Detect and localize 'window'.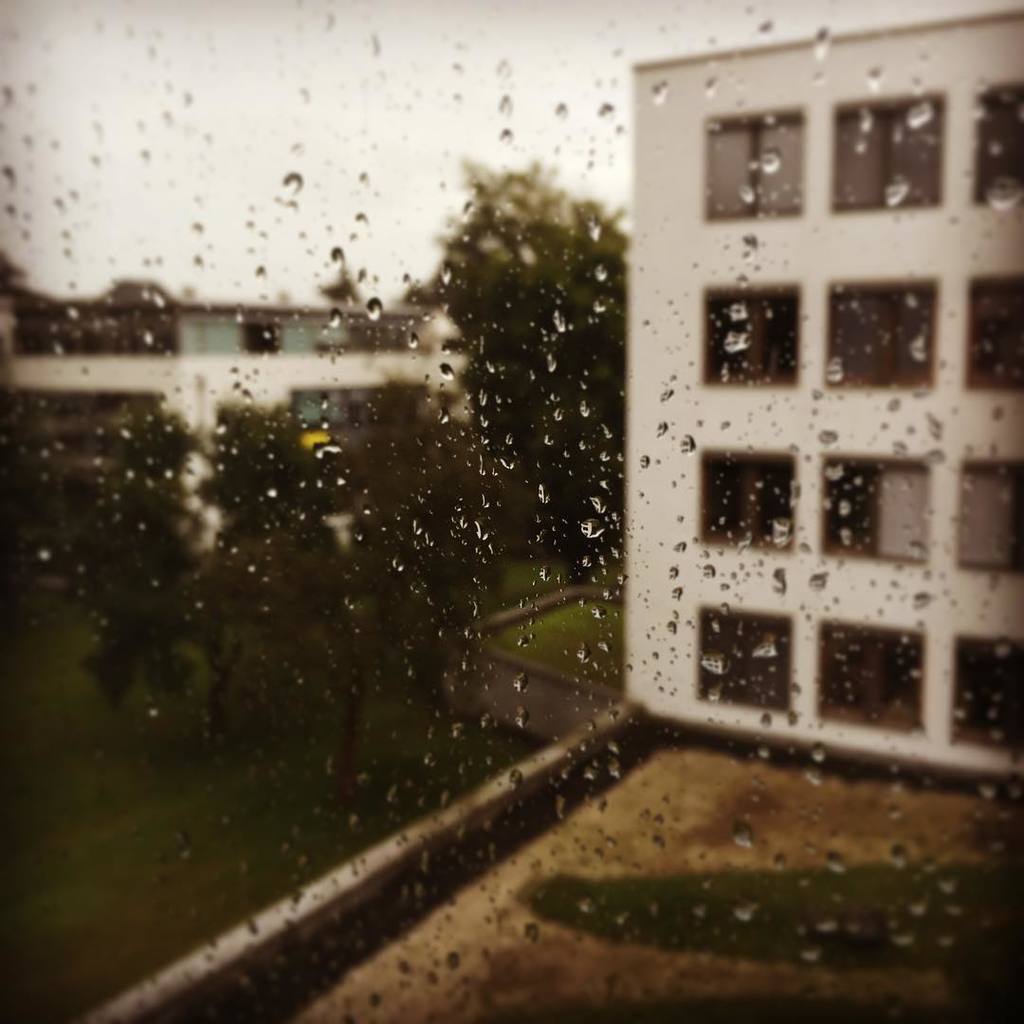
Localized at bbox(813, 294, 939, 393).
